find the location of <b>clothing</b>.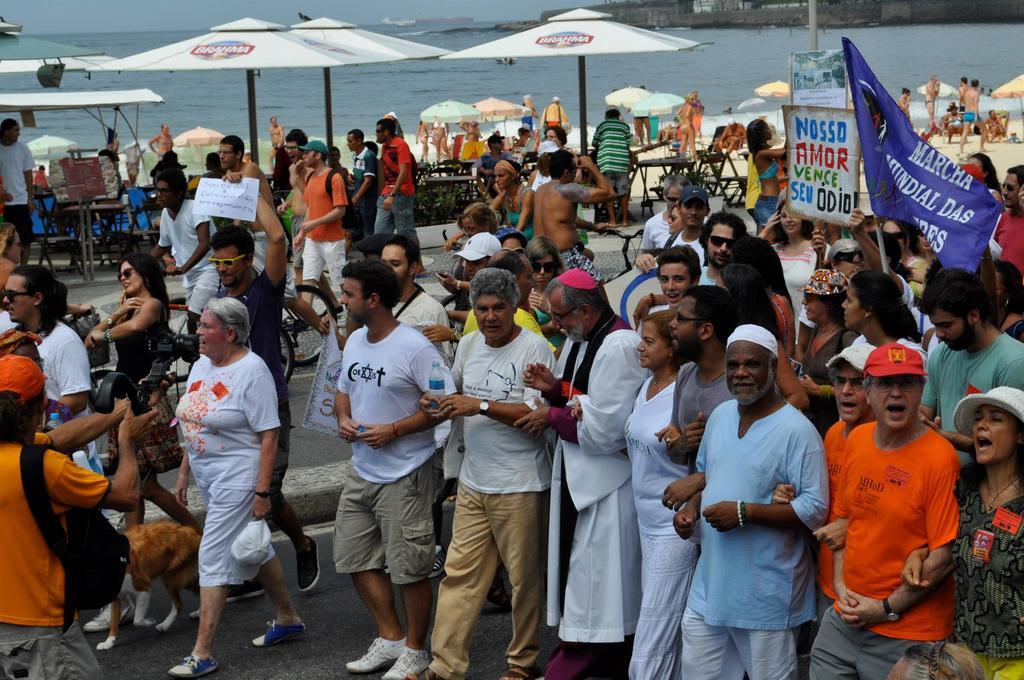
Location: bbox(946, 472, 1021, 679).
